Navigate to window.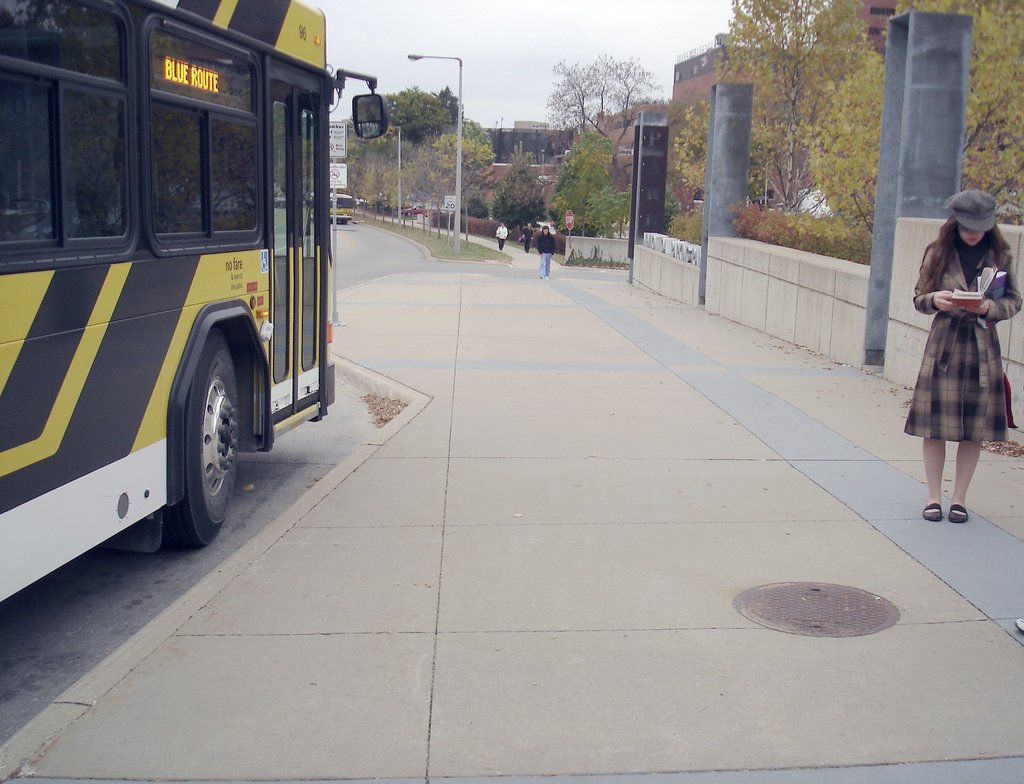
Navigation target: BBox(0, 72, 54, 243).
